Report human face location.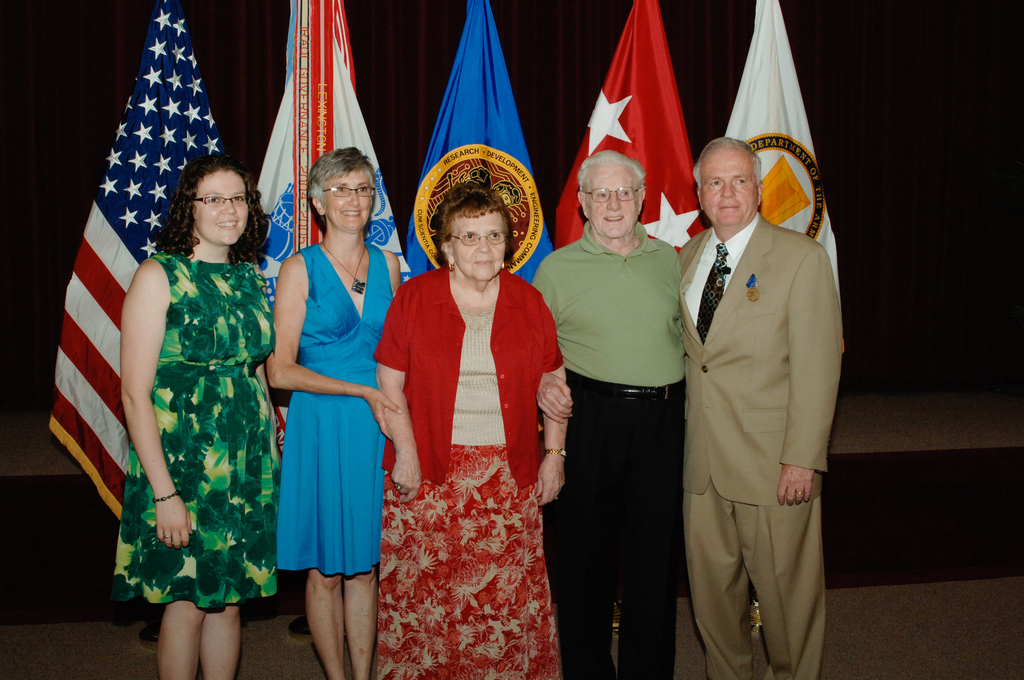
Report: rect(447, 207, 506, 282).
